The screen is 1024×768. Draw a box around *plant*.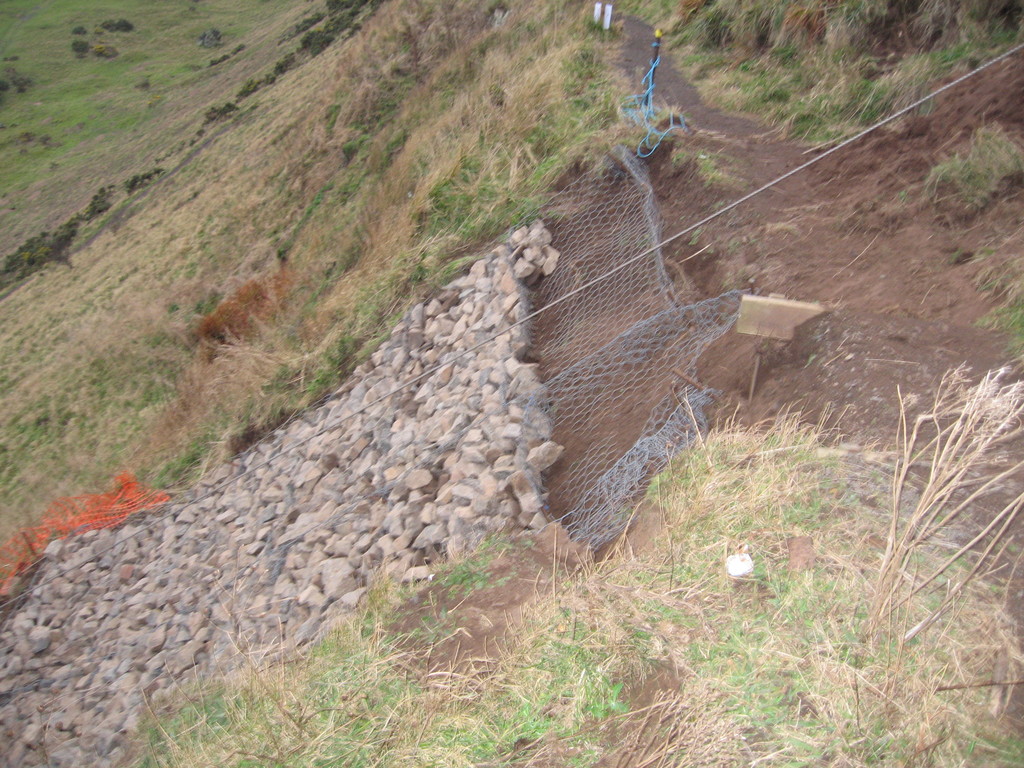
Rect(960, 262, 1023, 364).
